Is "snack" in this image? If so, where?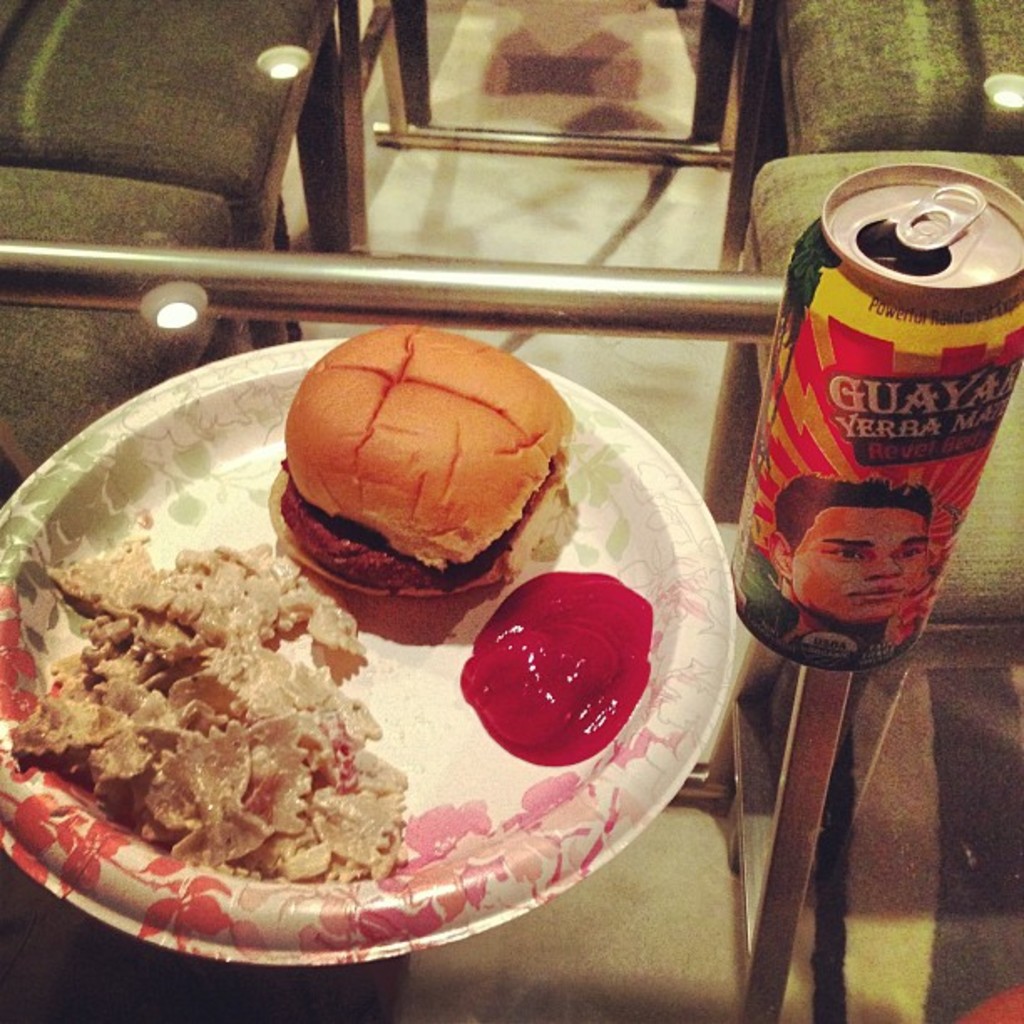
Yes, at rect(22, 547, 420, 868).
